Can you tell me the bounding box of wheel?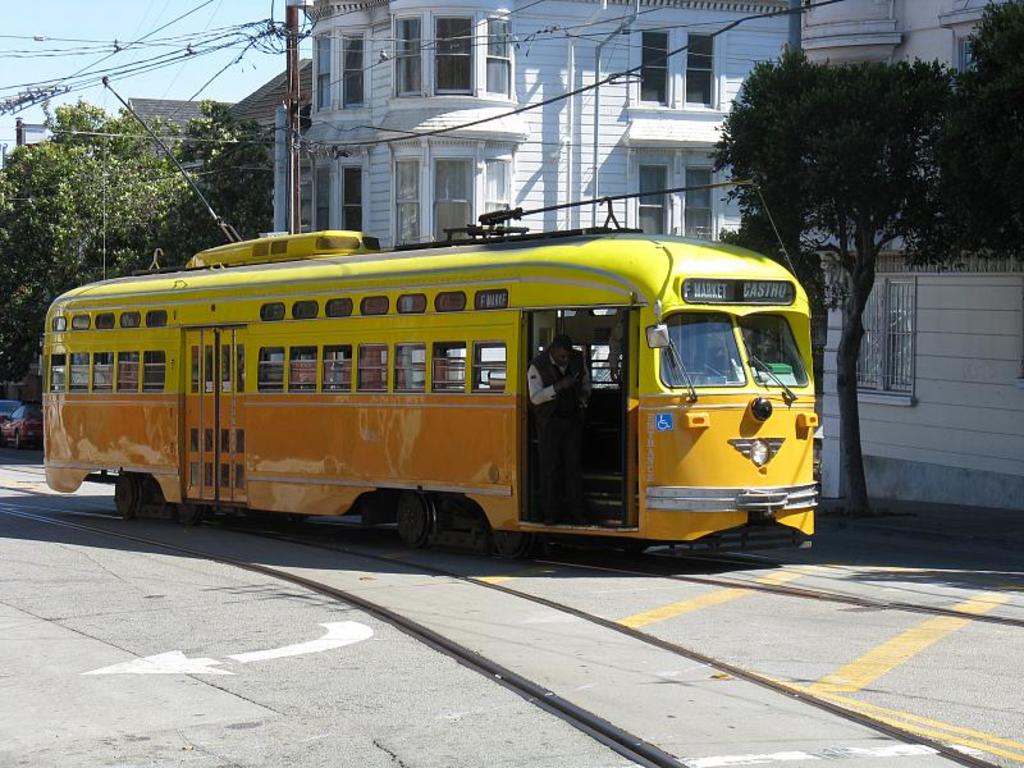
pyautogui.locateOnScreen(495, 534, 544, 563).
